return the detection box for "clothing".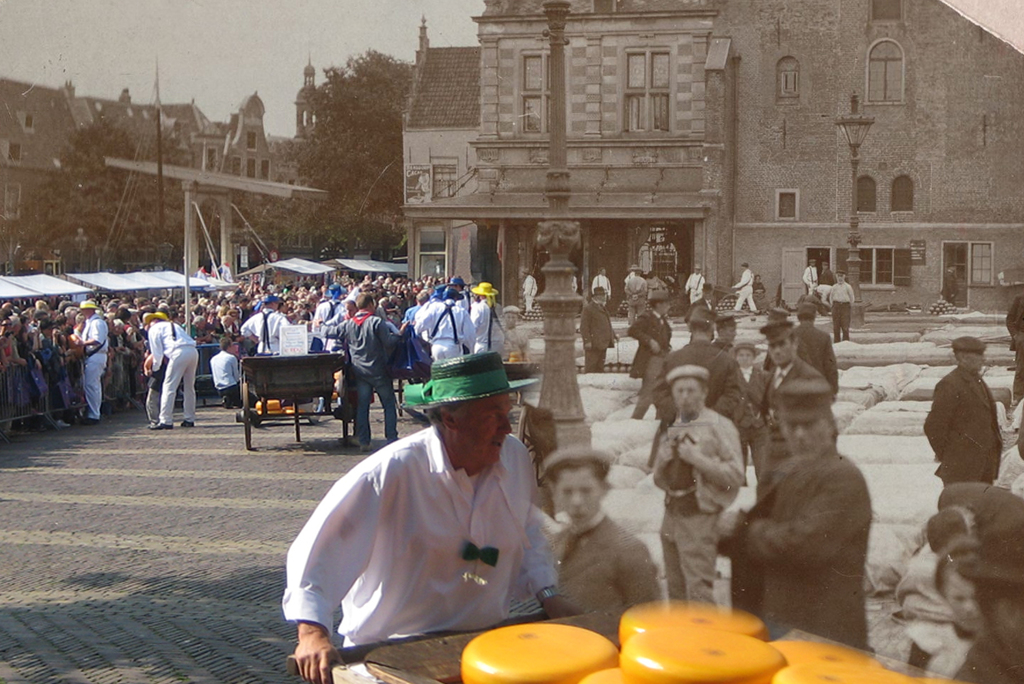
732, 268, 754, 308.
